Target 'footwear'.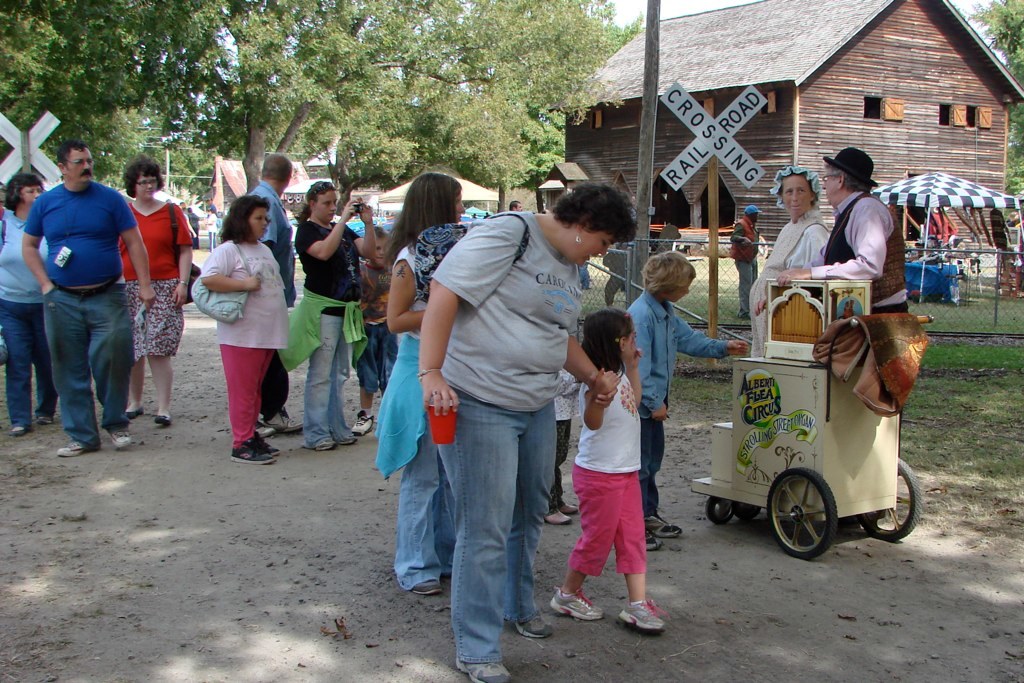
Target region: [left=412, top=576, right=443, bottom=596].
